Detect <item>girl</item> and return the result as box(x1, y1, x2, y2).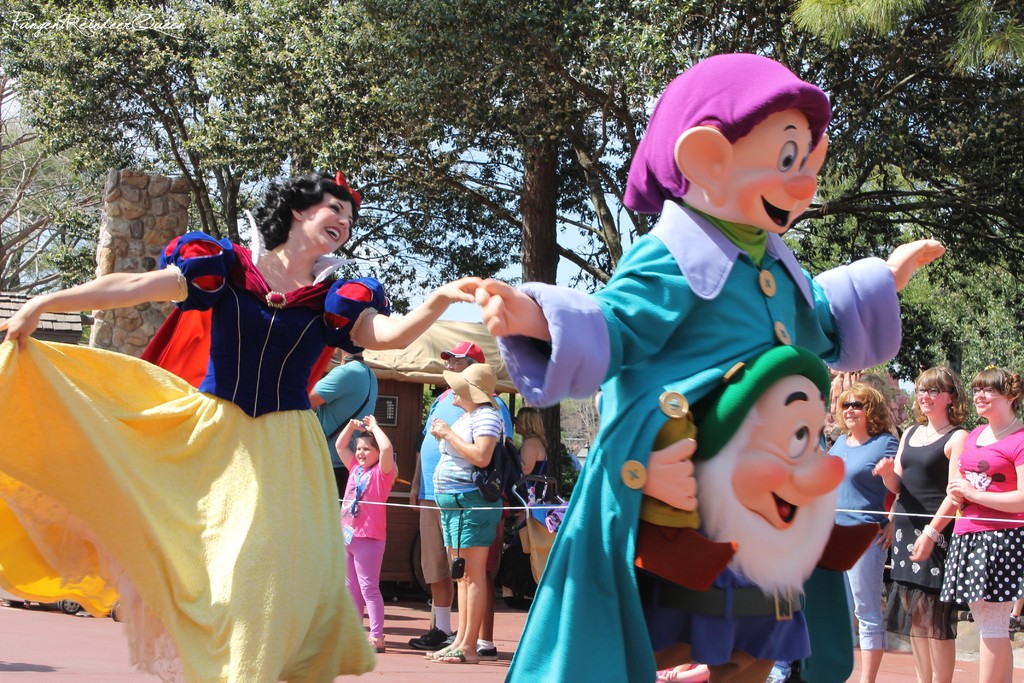
box(867, 364, 965, 679).
